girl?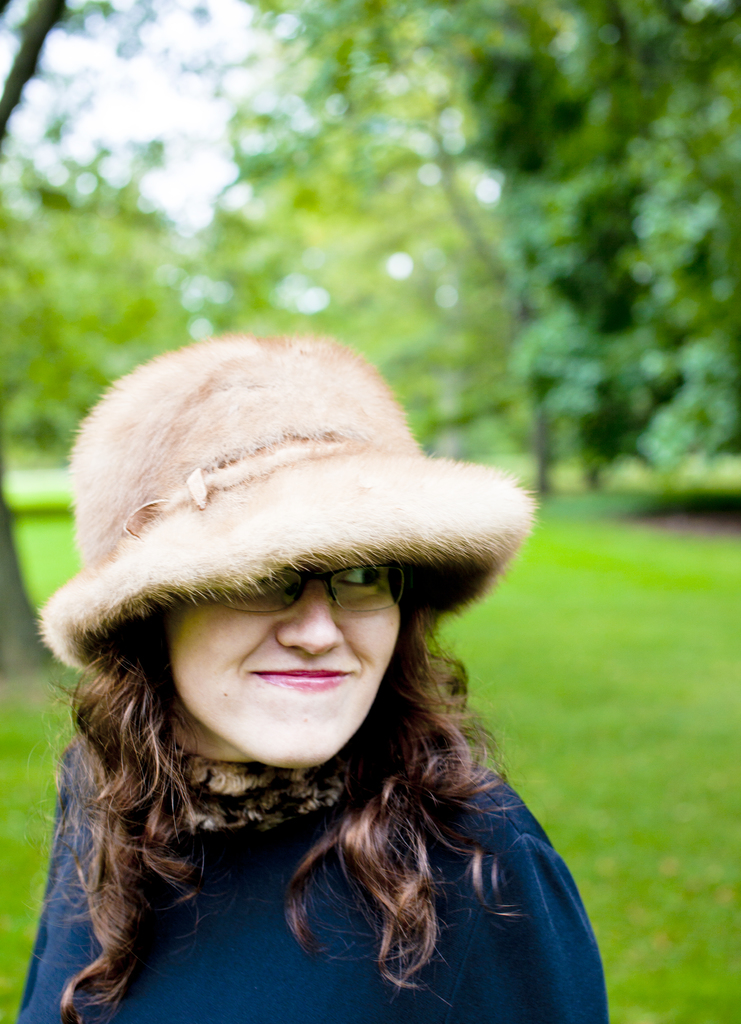
(left=8, top=330, right=608, bottom=1023)
